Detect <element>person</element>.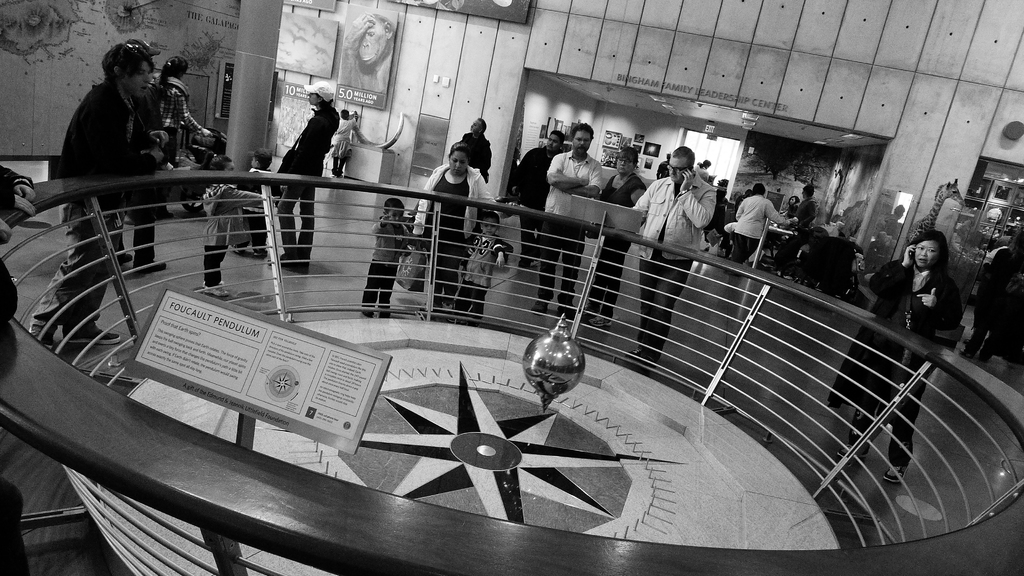
Detected at box=[117, 47, 171, 279].
